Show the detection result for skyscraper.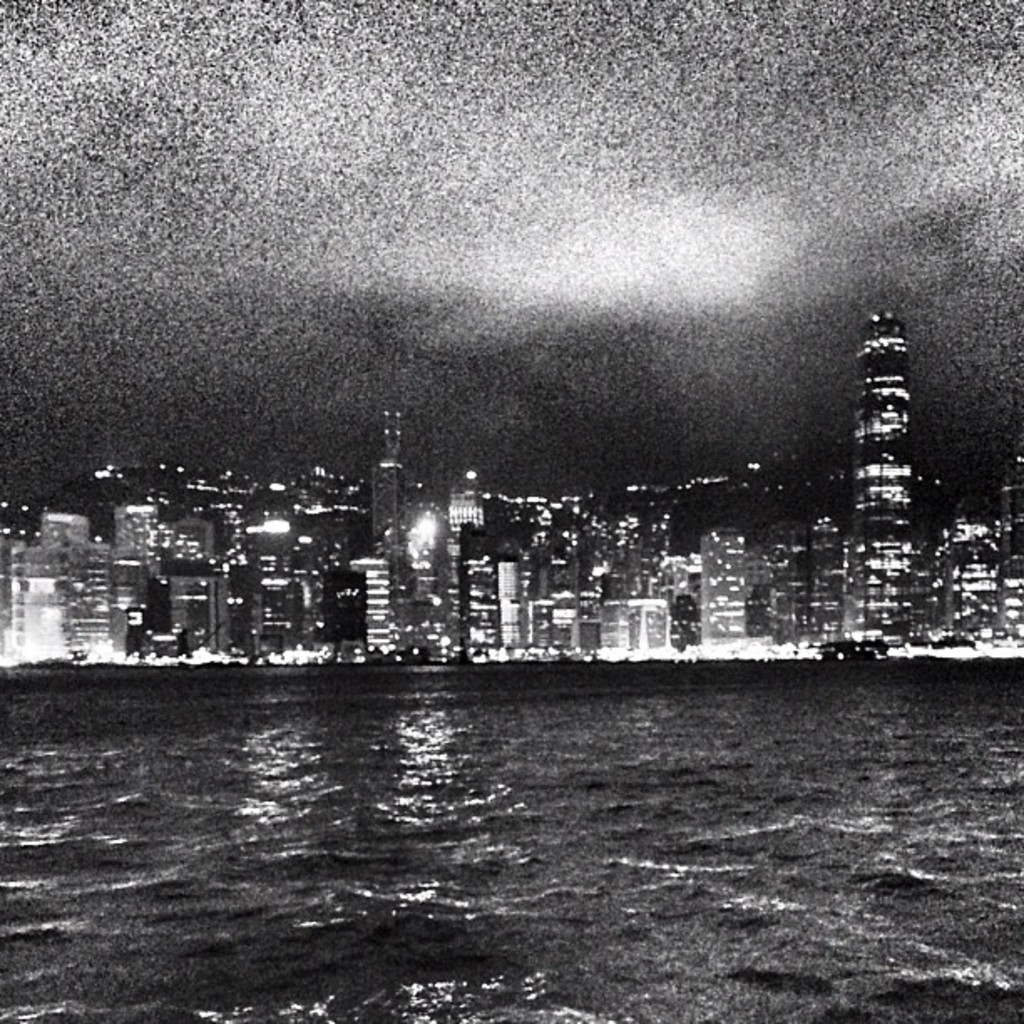
detection(813, 263, 965, 666).
